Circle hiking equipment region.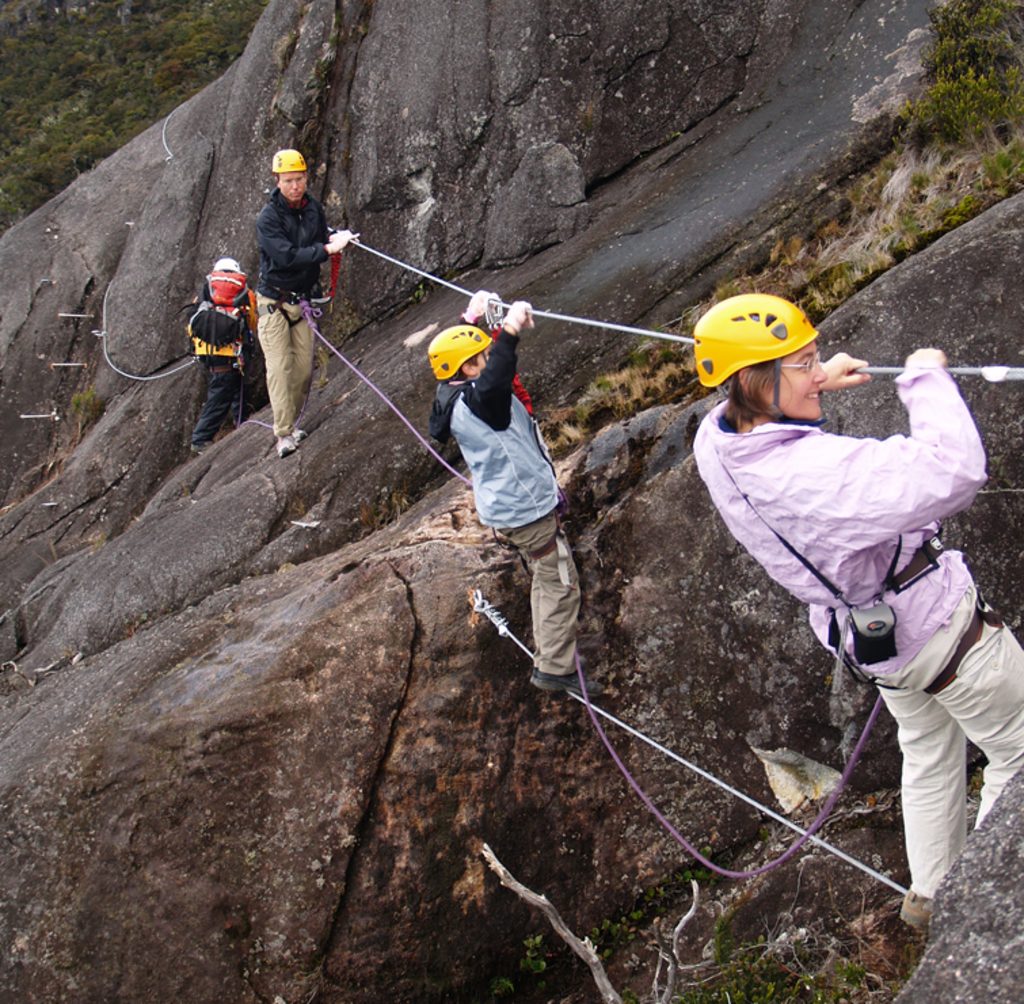
Region: [190, 437, 216, 456].
